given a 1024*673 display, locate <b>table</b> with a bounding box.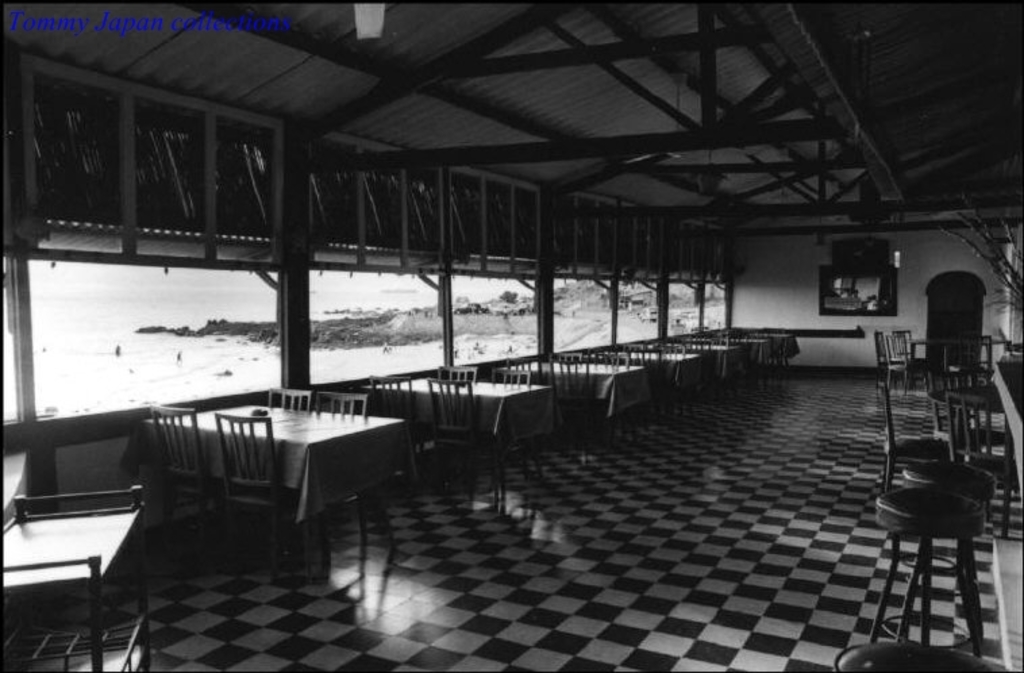
Located: (135,401,419,570).
